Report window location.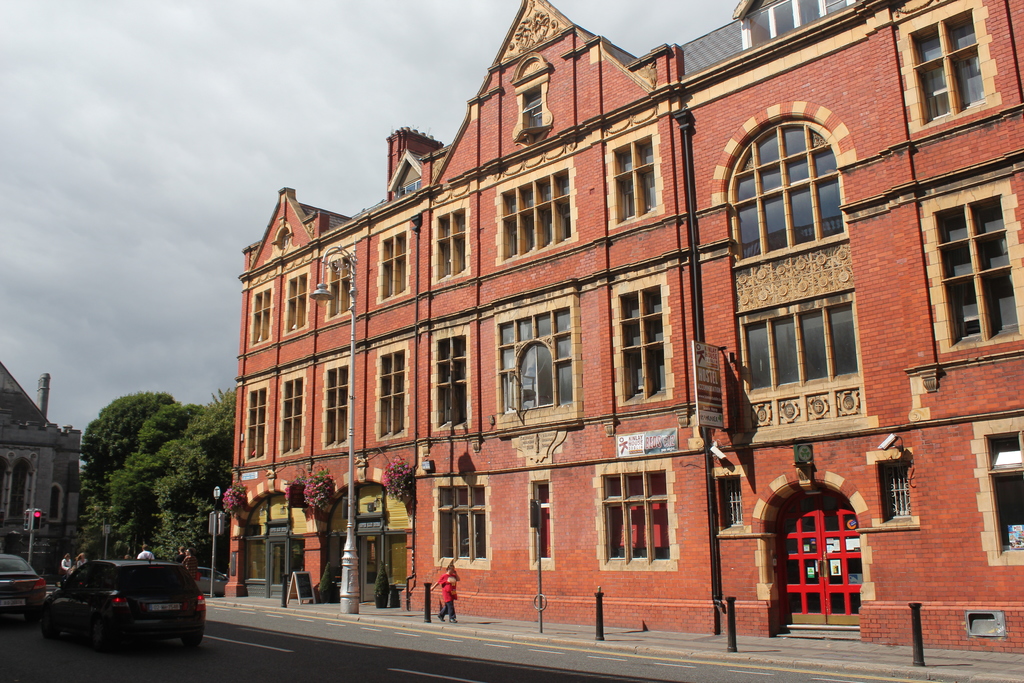
Report: [511,54,559,142].
